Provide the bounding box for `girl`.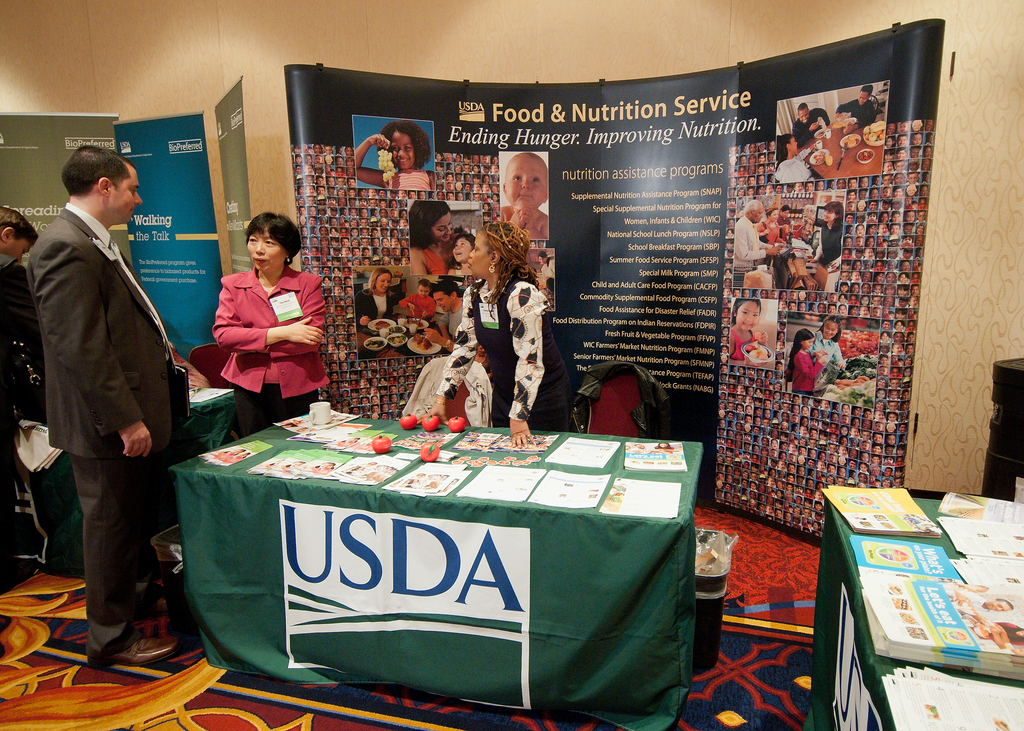
447:234:477:276.
